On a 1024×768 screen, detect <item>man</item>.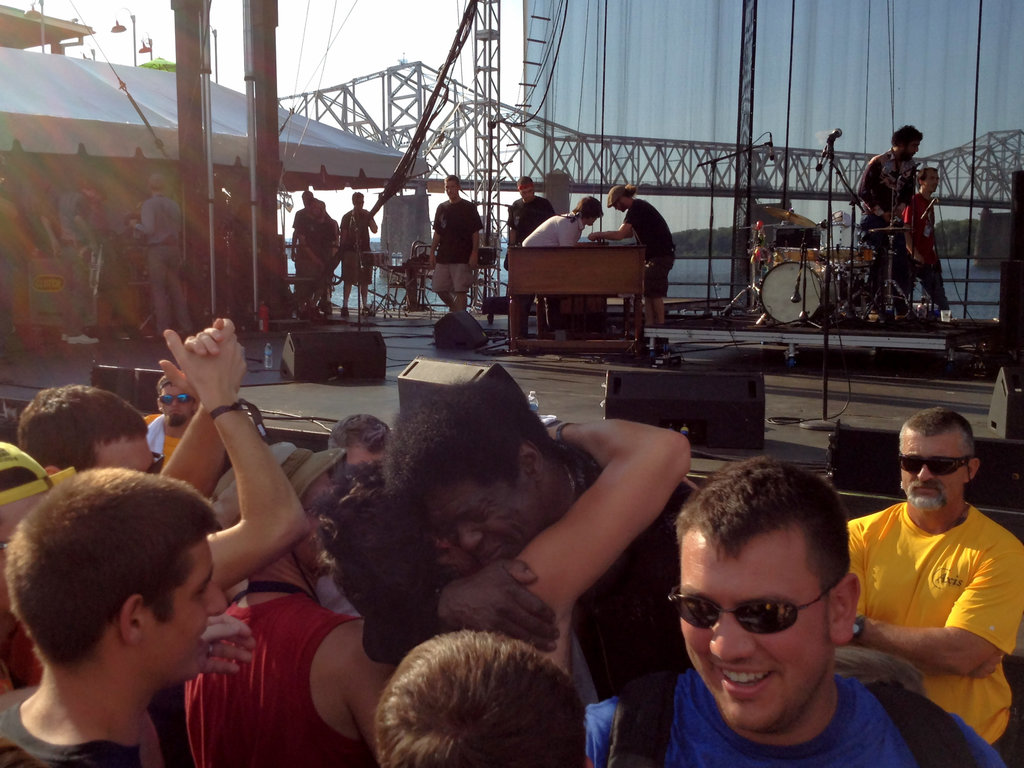
rect(522, 191, 601, 326).
